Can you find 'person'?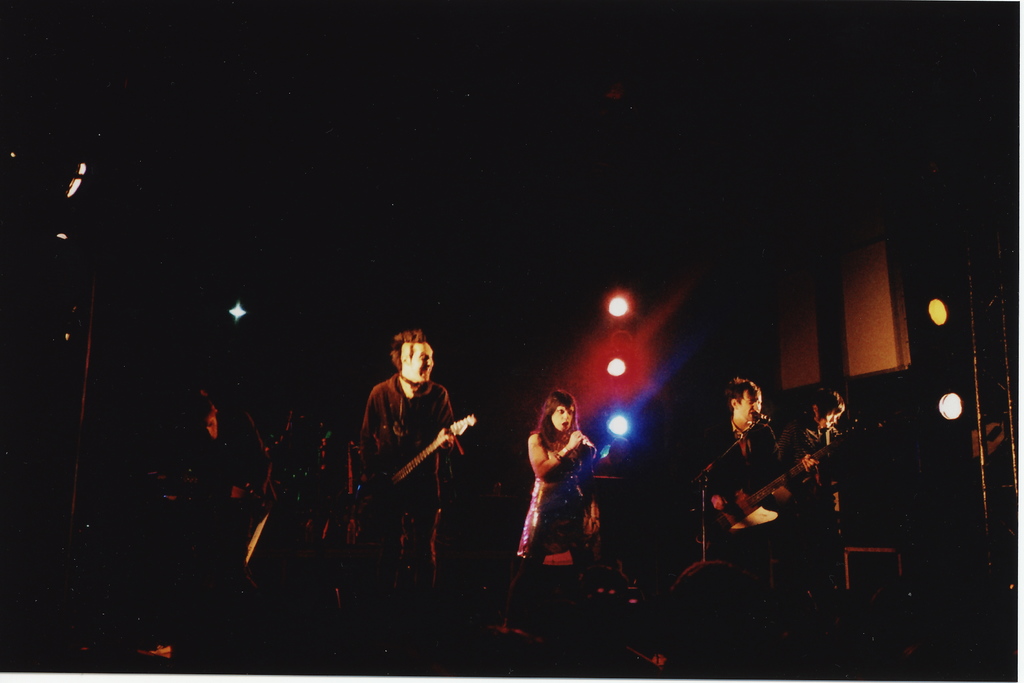
Yes, bounding box: box(706, 378, 811, 600).
